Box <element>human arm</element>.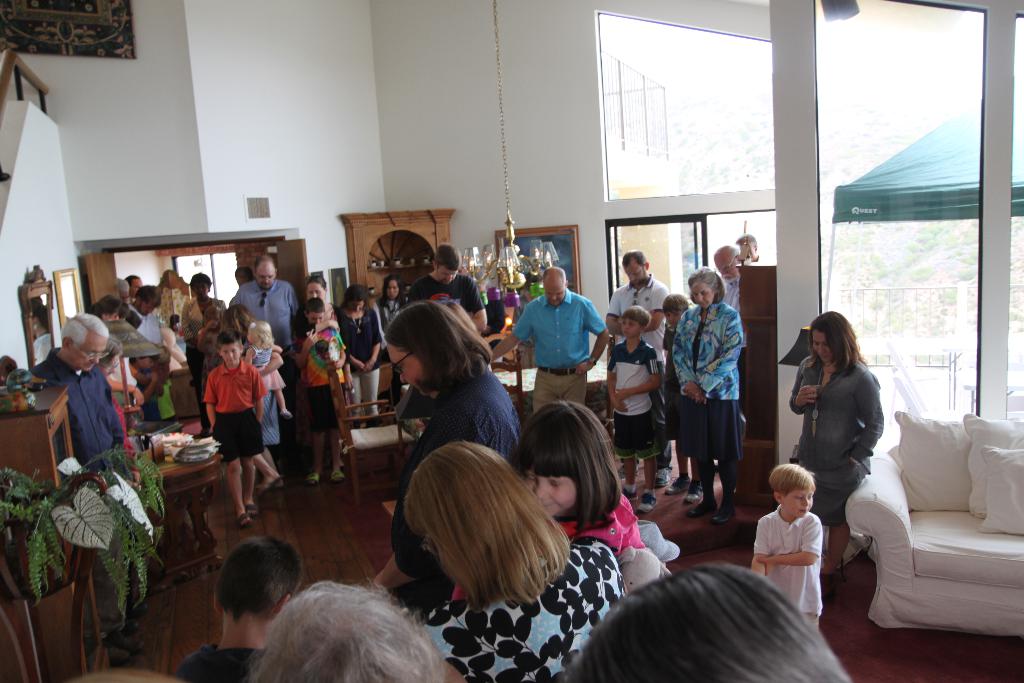
[x1=202, y1=373, x2=217, y2=428].
